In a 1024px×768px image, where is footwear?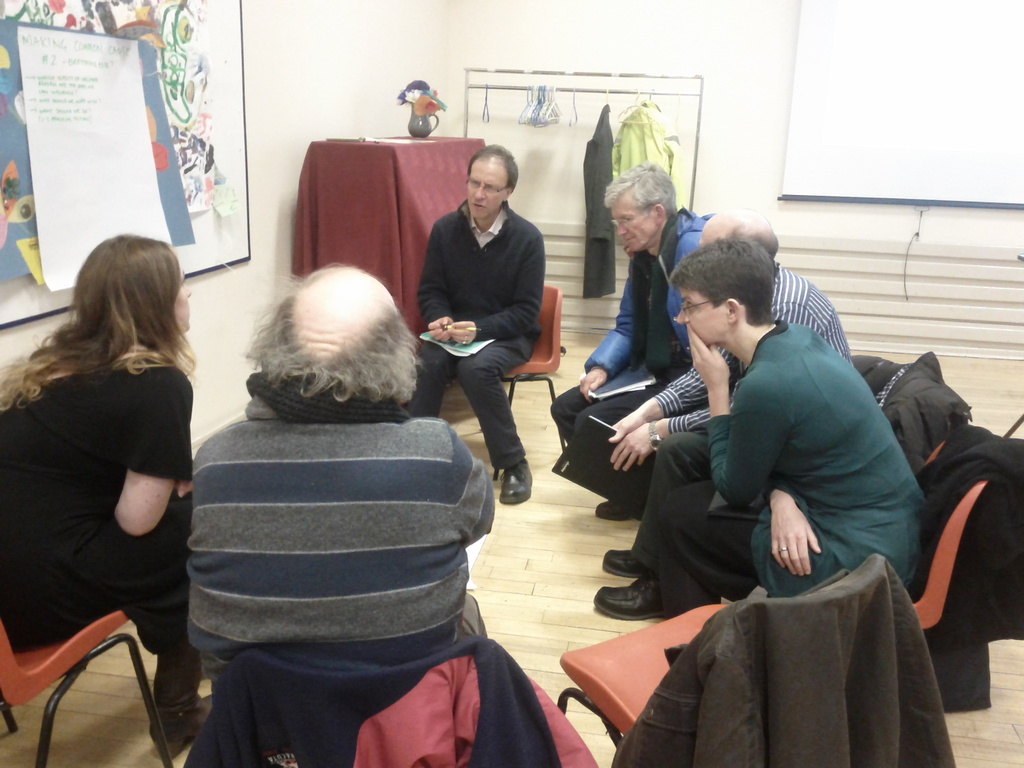
590:579:662:615.
